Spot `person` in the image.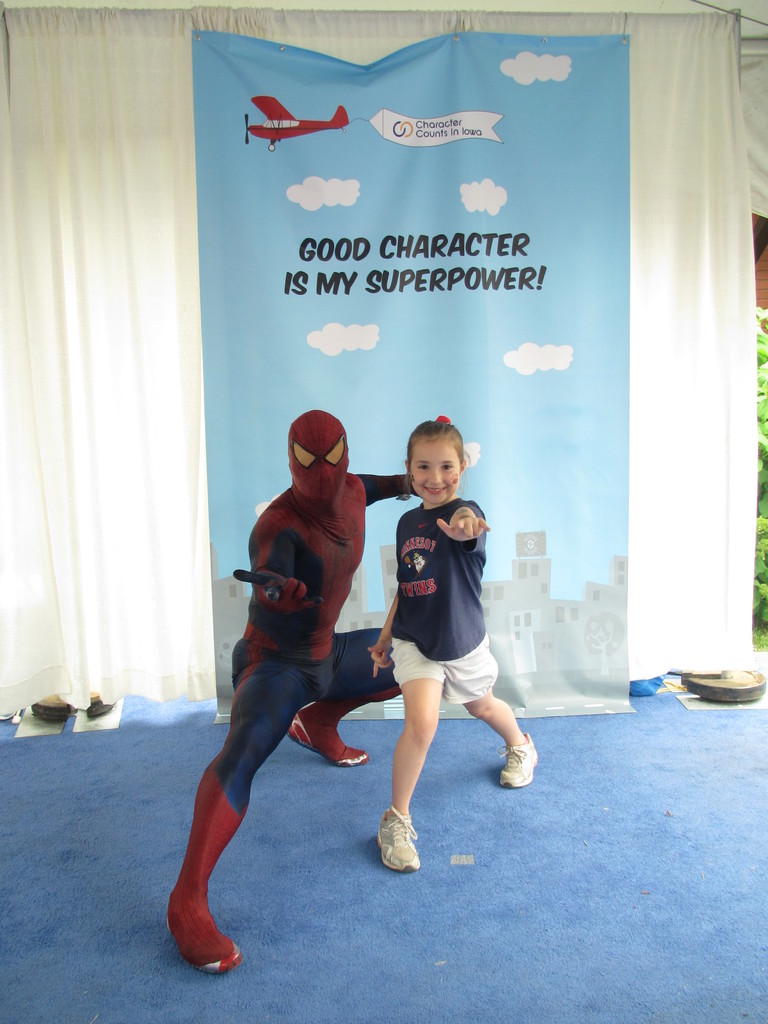
`person` found at x1=170 y1=404 x2=424 y2=979.
